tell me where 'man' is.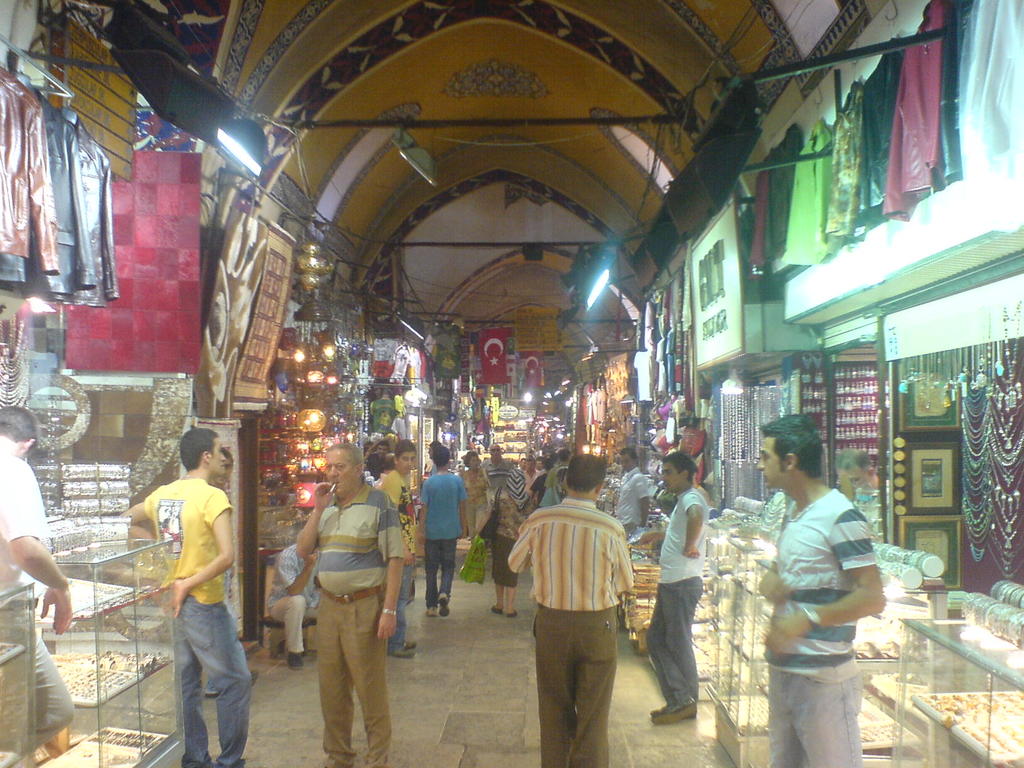
'man' is at 759/416/885/767.
